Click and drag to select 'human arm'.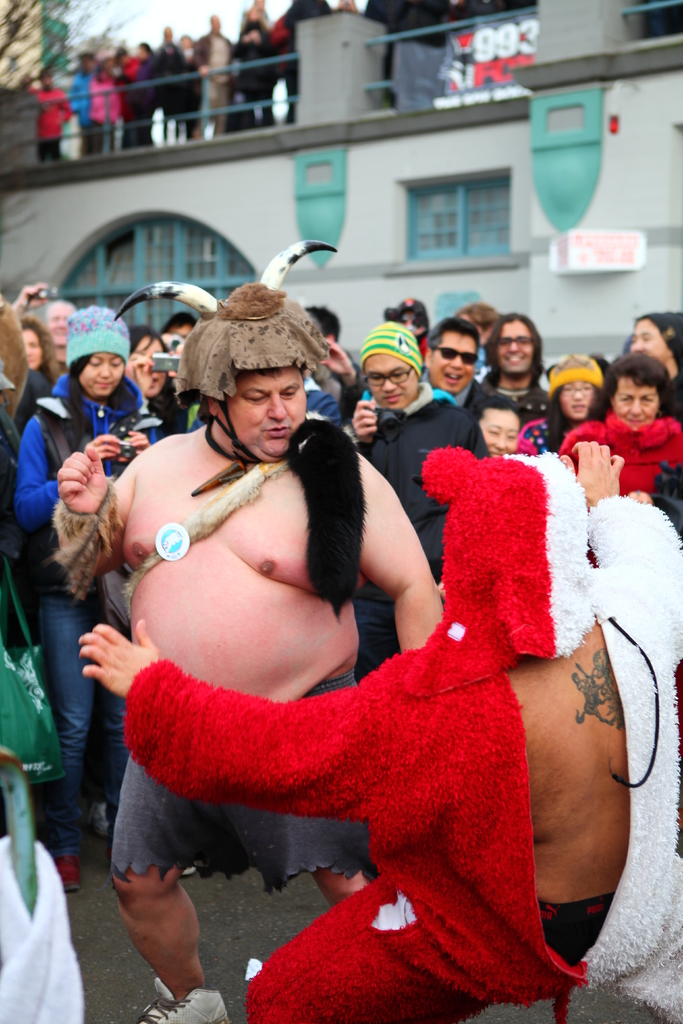
Selection: locate(324, 337, 363, 406).
